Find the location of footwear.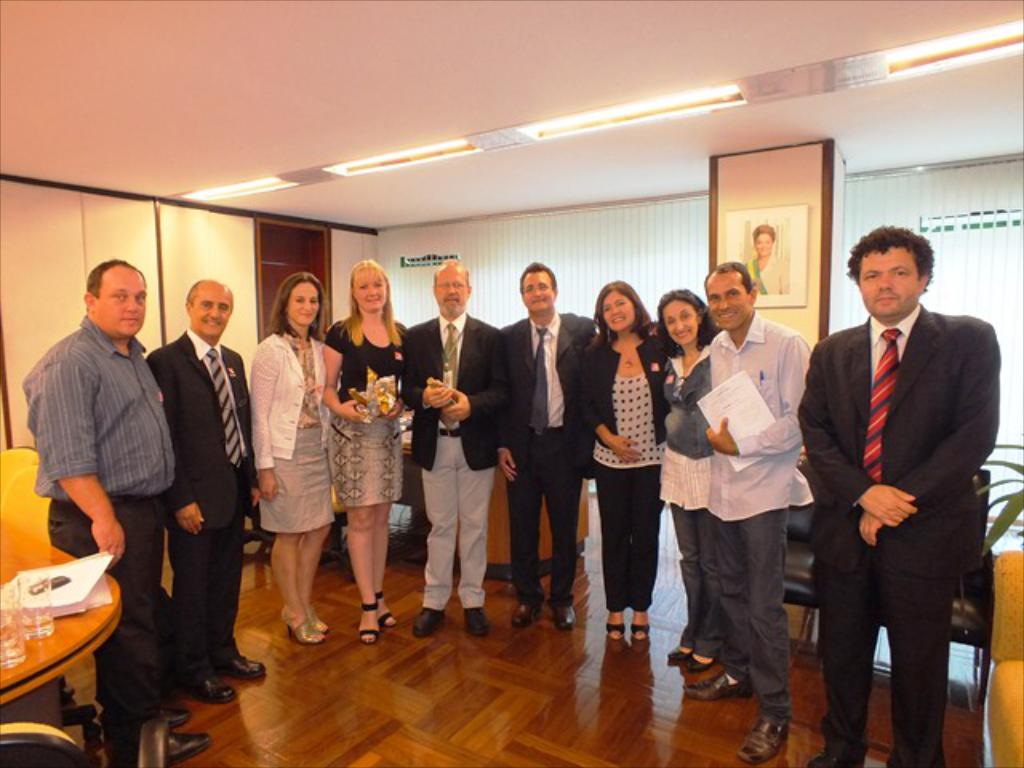
Location: (160,702,194,731).
